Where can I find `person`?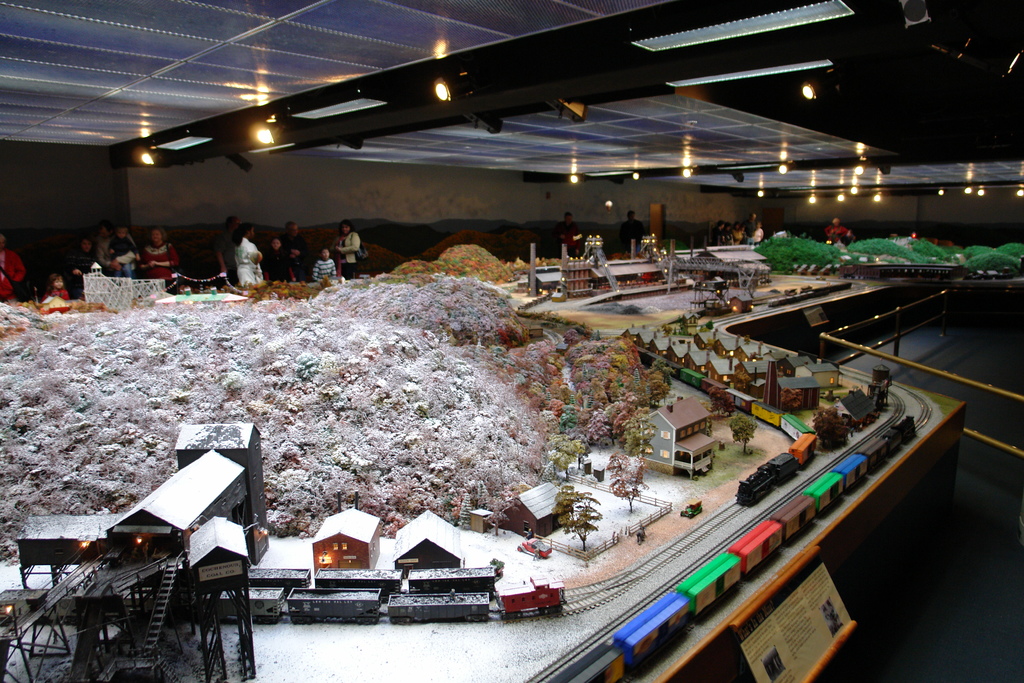
You can find it at bbox(233, 222, 263, 288).
